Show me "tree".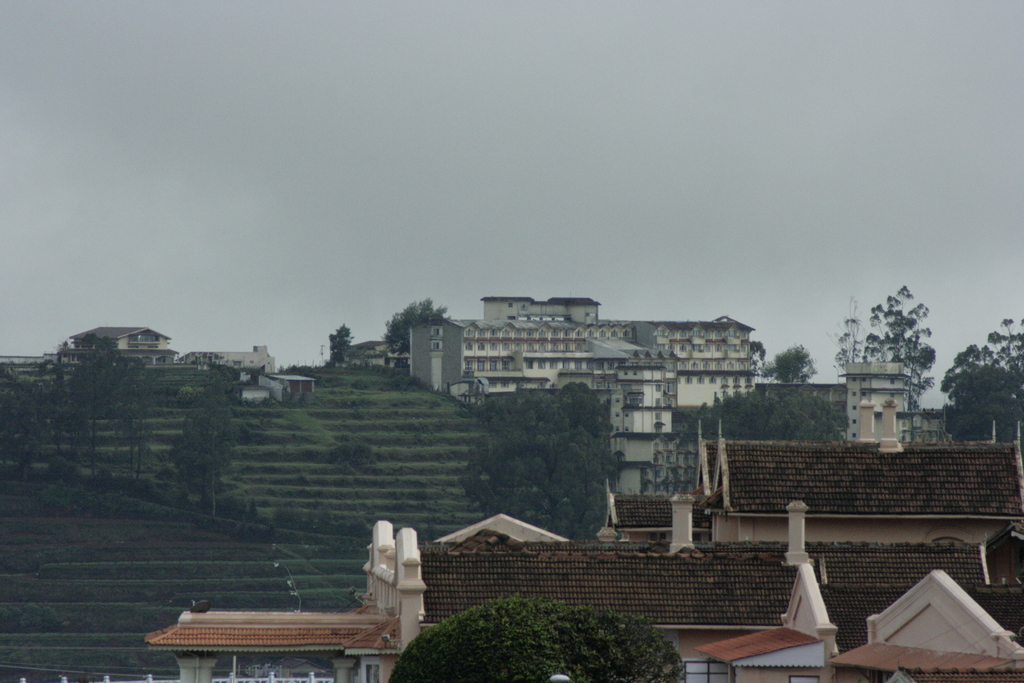
"tree" is here: 830, 293, 877, 399.
